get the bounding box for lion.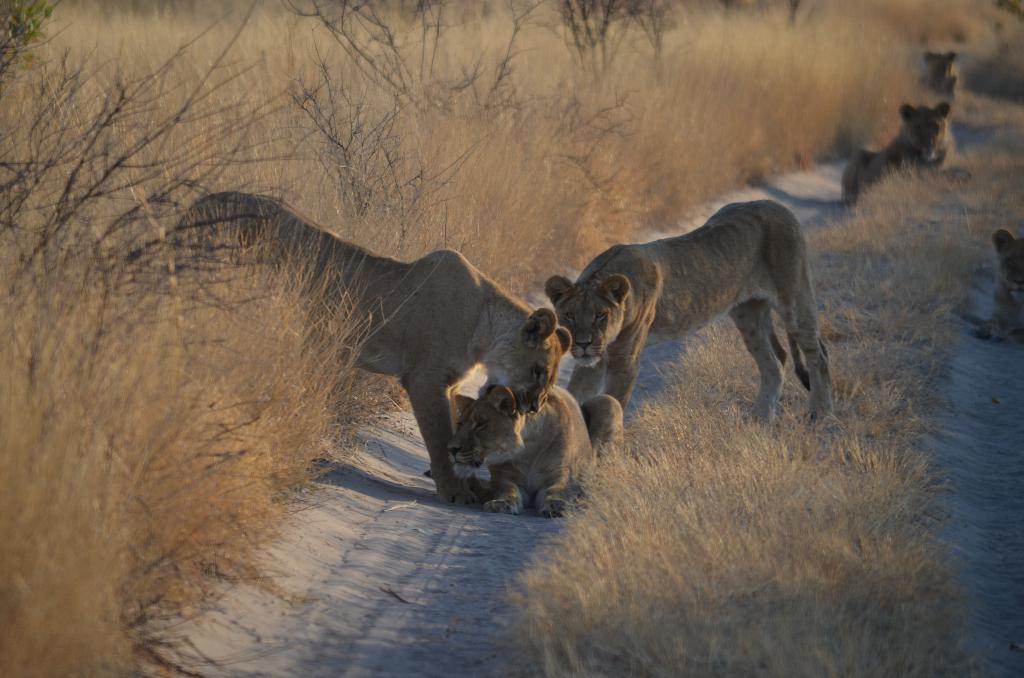
(835,106,973,206).
